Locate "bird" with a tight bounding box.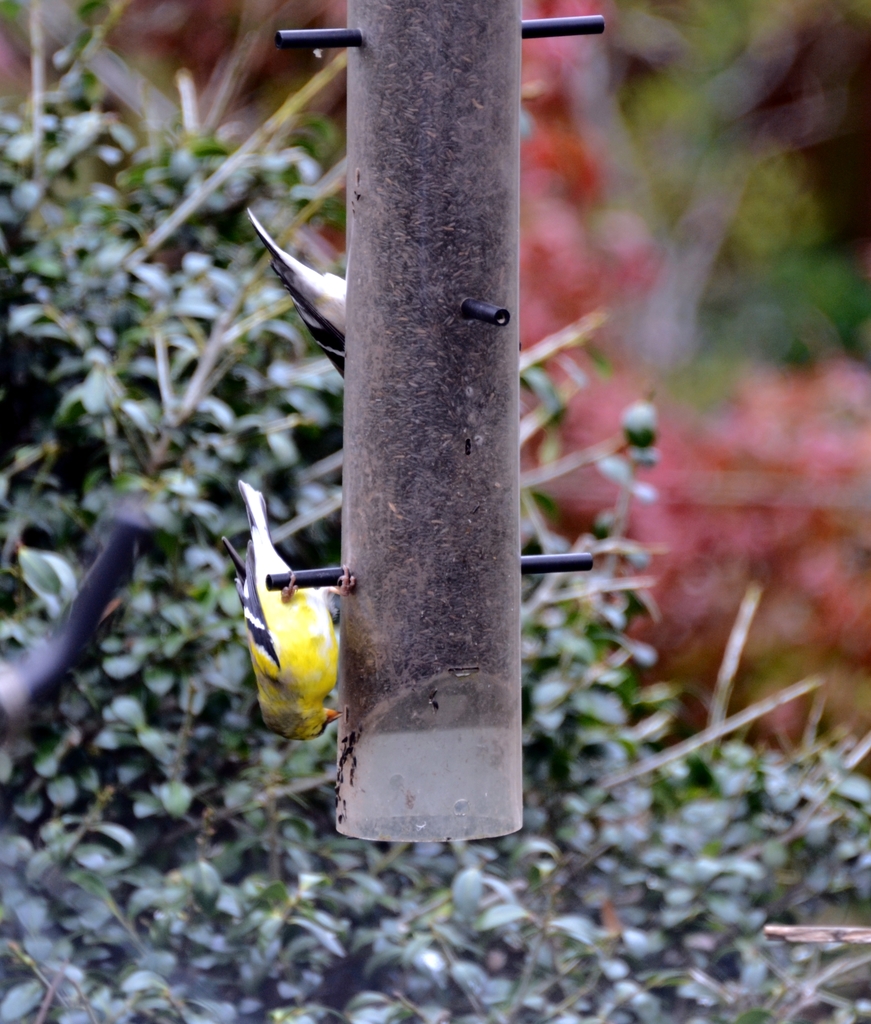
(244, 204, 346, 371).
